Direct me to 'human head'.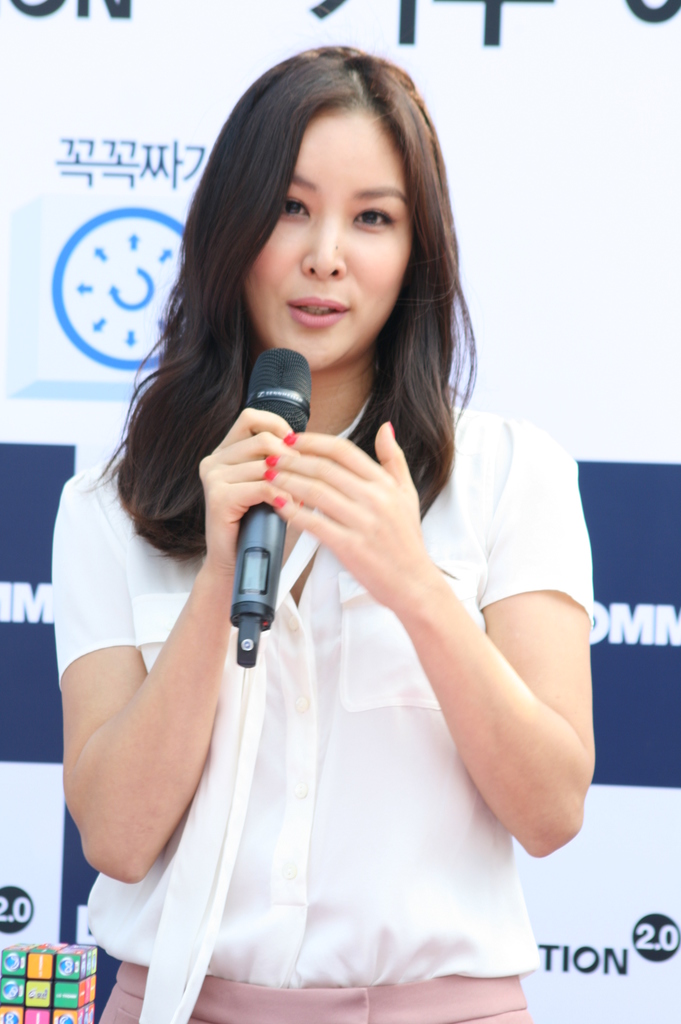
Direction: bbox(197, 46, 445, 368).
